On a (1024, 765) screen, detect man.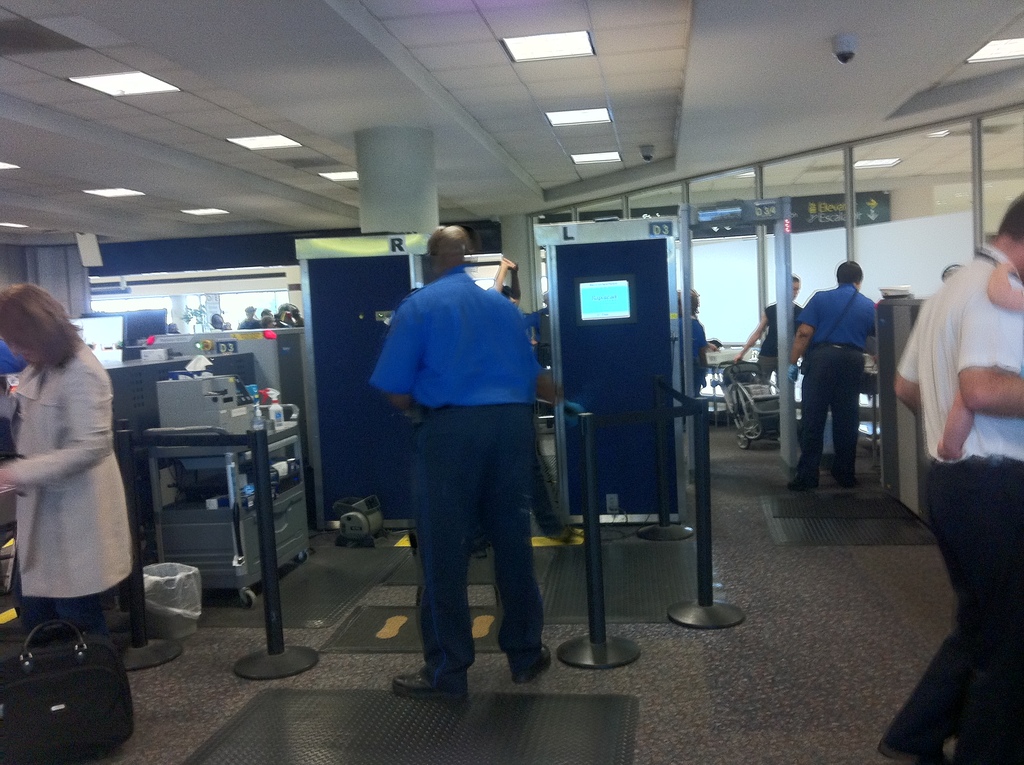
(left=780, top=250, right=880, bottom=493).
